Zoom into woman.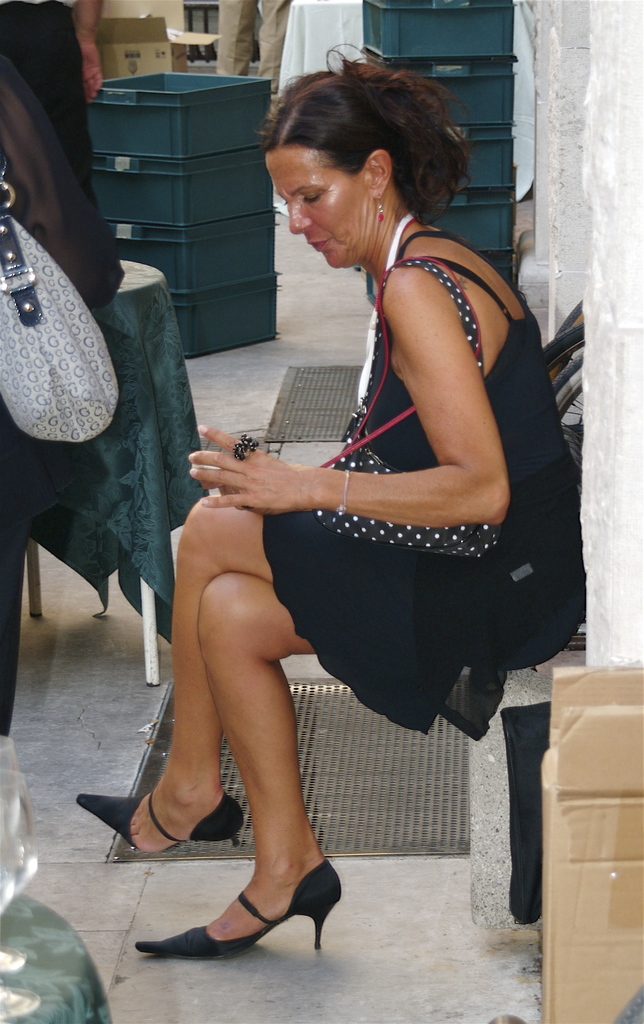
Zoom target: 163, 88, 551, 965.
